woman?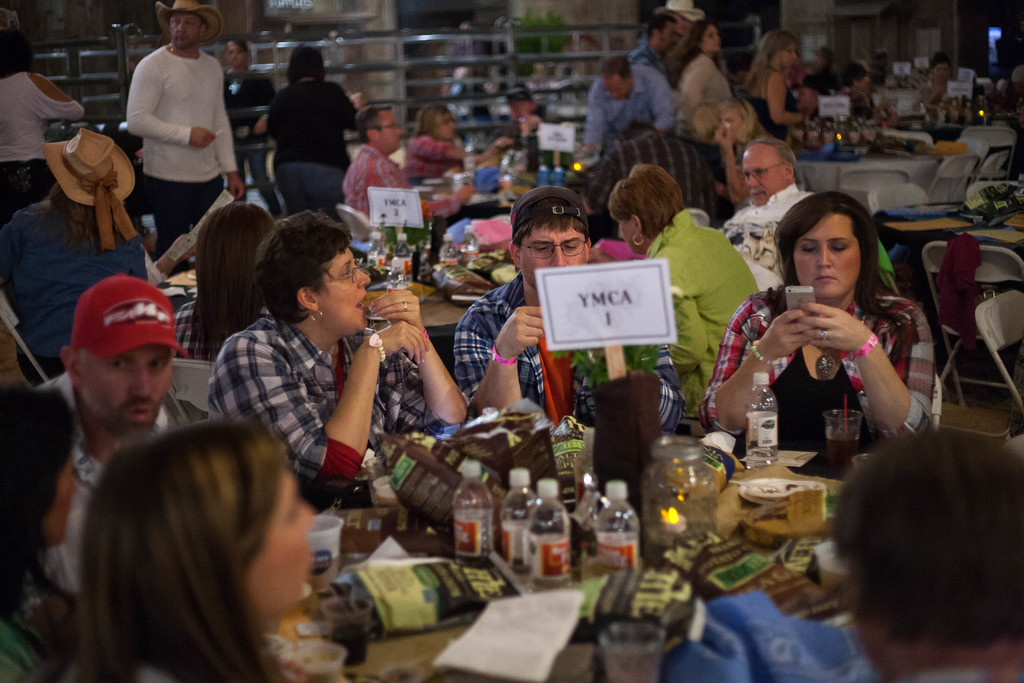
box=[714, 99, 791, 220]
